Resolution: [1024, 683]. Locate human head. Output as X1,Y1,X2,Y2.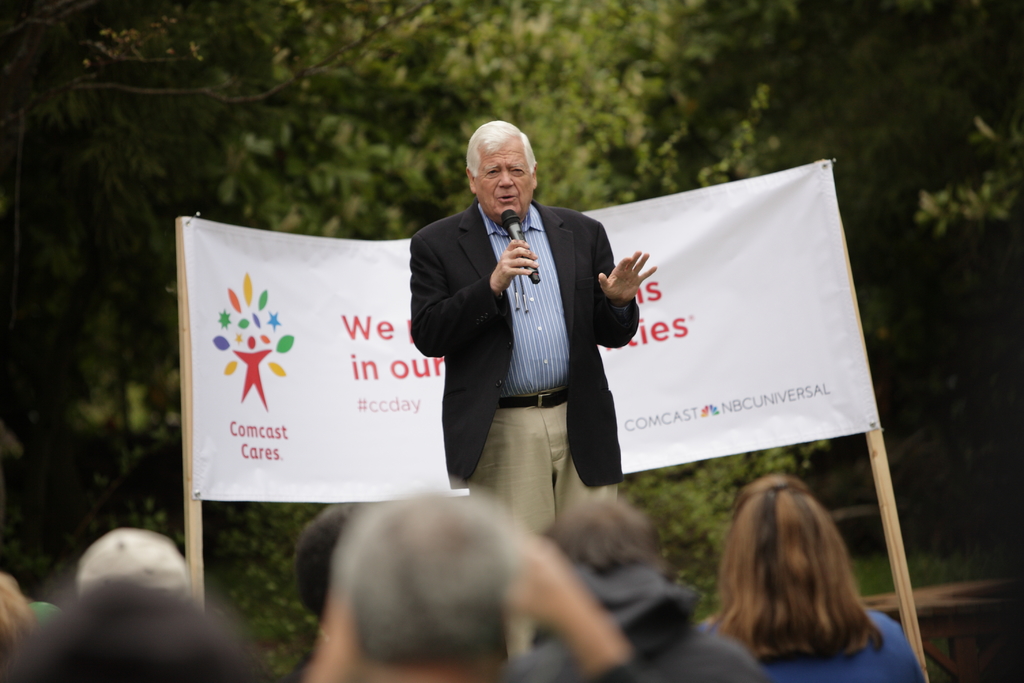
320,479,522,667.
